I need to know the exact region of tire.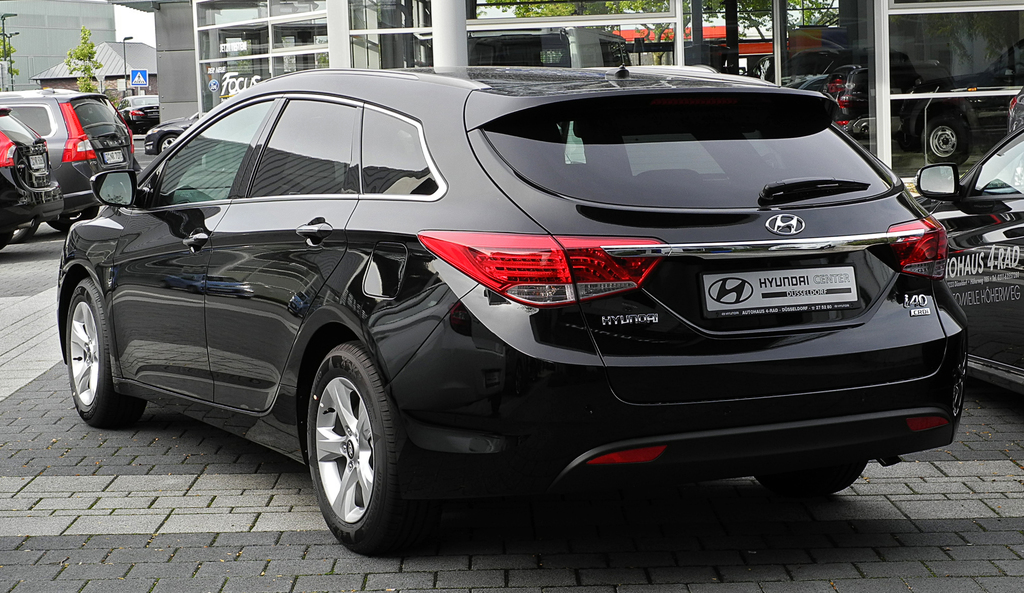
Region: <bbox>47, 207, 102, 236</bbox>.
